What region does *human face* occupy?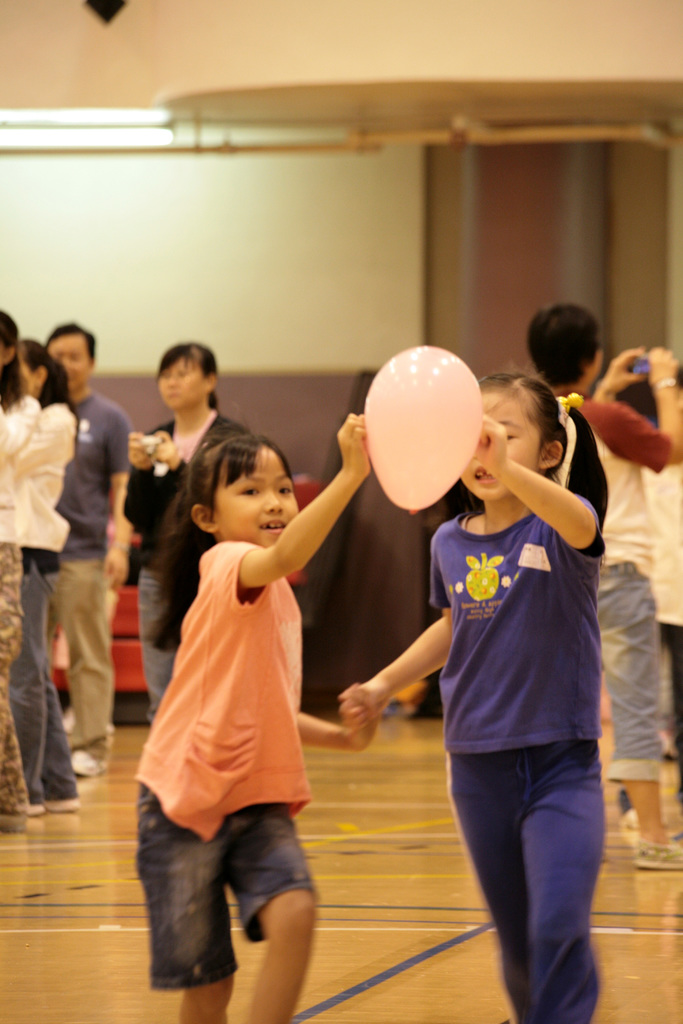
pyautogui.locateOnScreen(40, 328, 93, 388).
